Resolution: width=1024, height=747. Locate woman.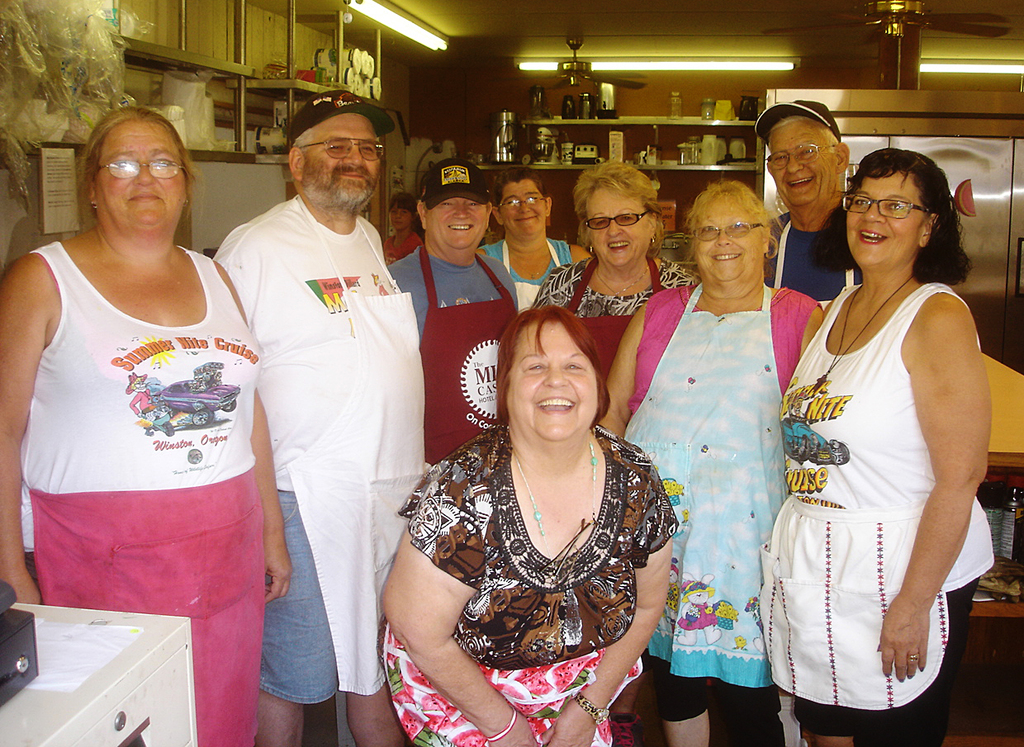
Rect(529, 159, 704, 412).
